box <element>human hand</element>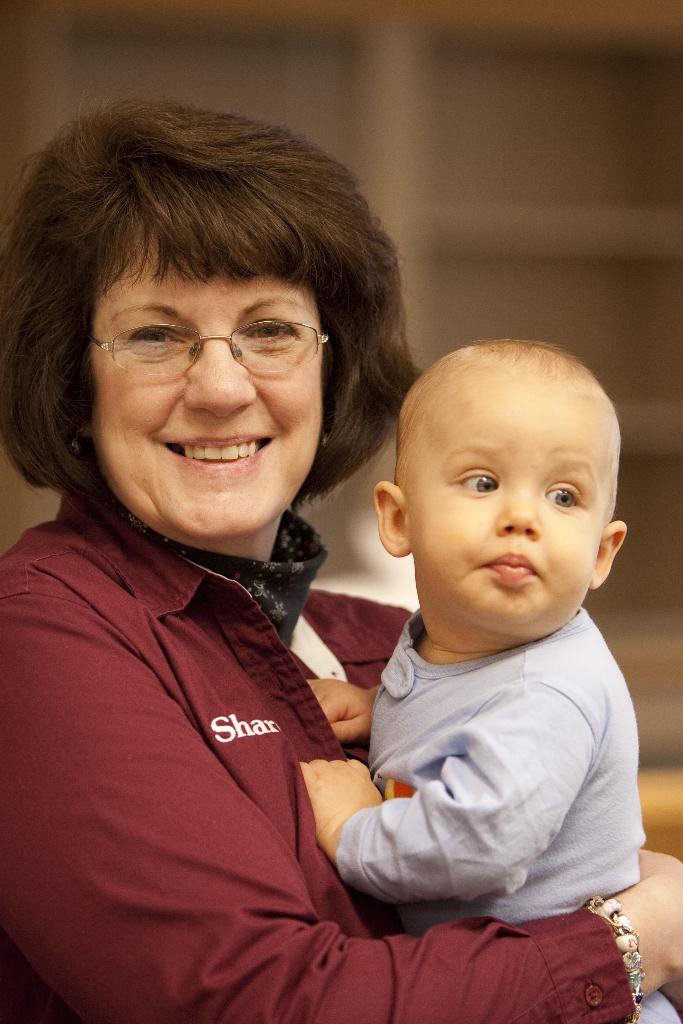
[left=298, top=756, right=382, bottom=868]
